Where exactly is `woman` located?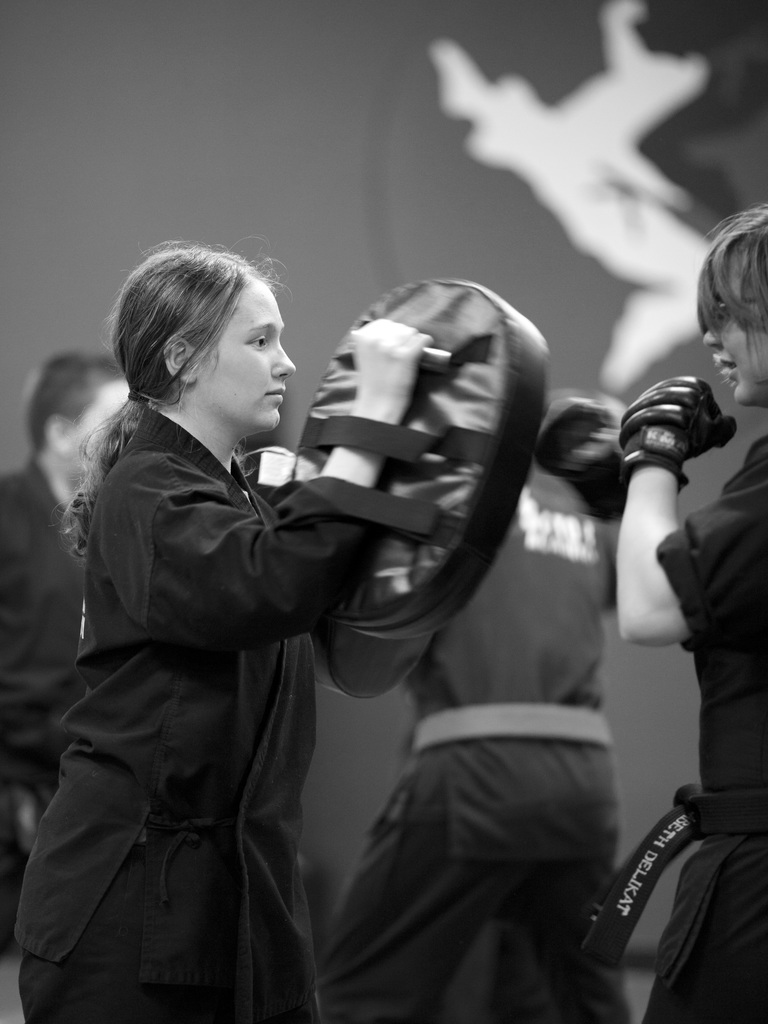
Its bounding box is <region>610, 206, 767, 1023</region>.
